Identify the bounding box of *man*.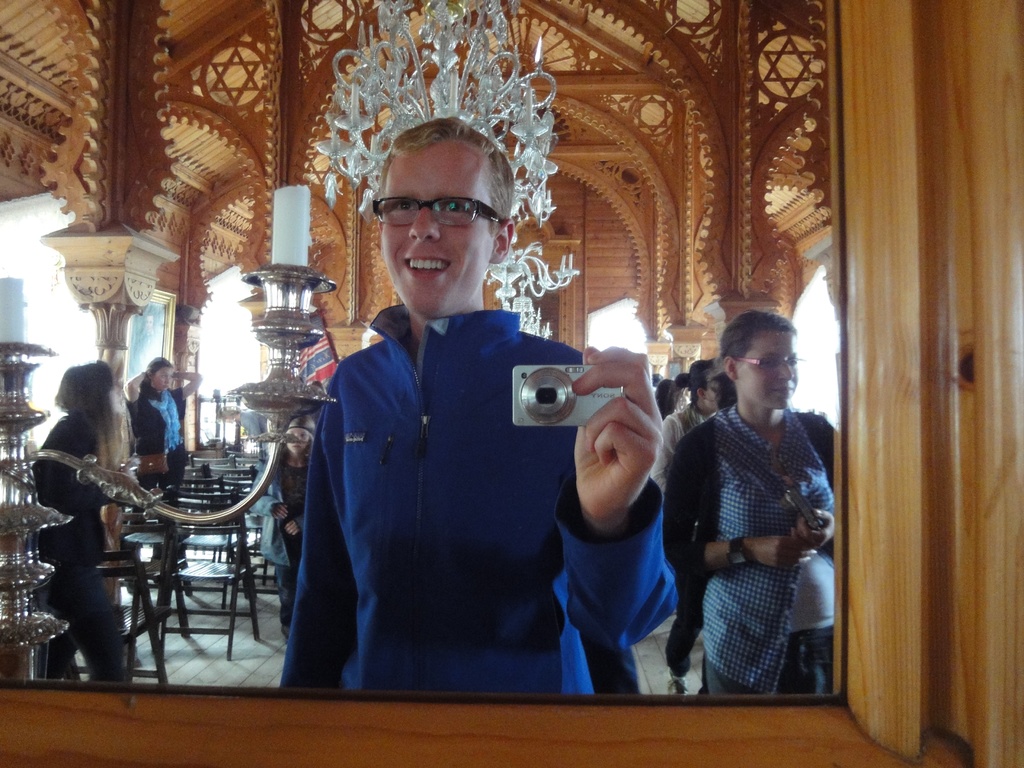
select_region(271, 115, 682, 686).
